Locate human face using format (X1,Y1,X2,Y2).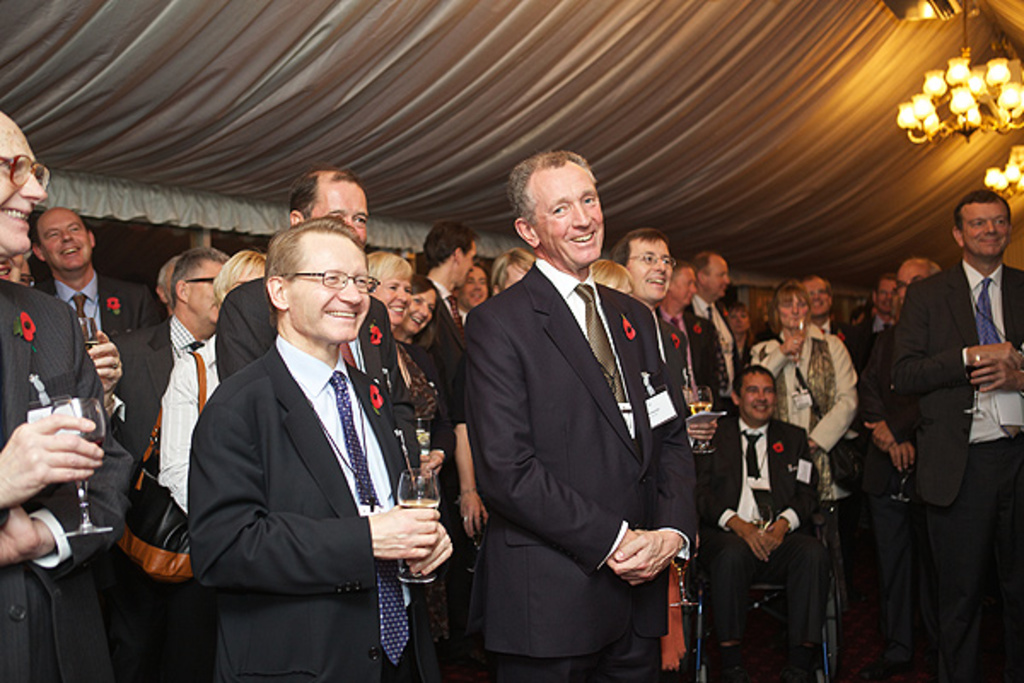
(802,278,831,319).
